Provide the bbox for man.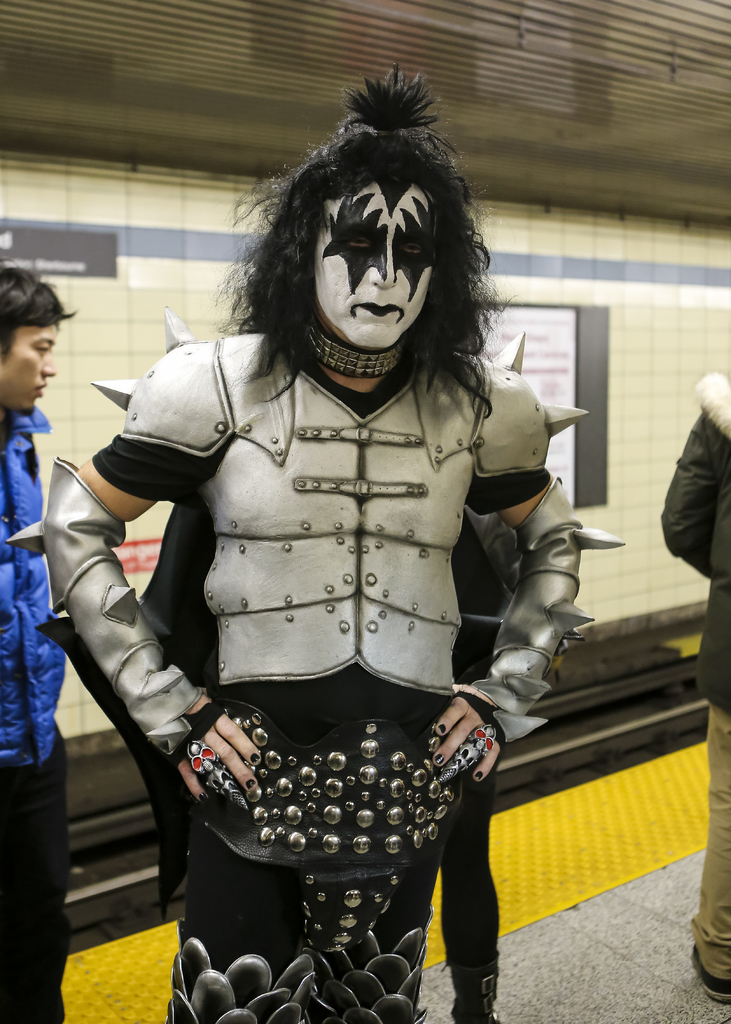
left=70, top=90, right=609, bottom=1001.
